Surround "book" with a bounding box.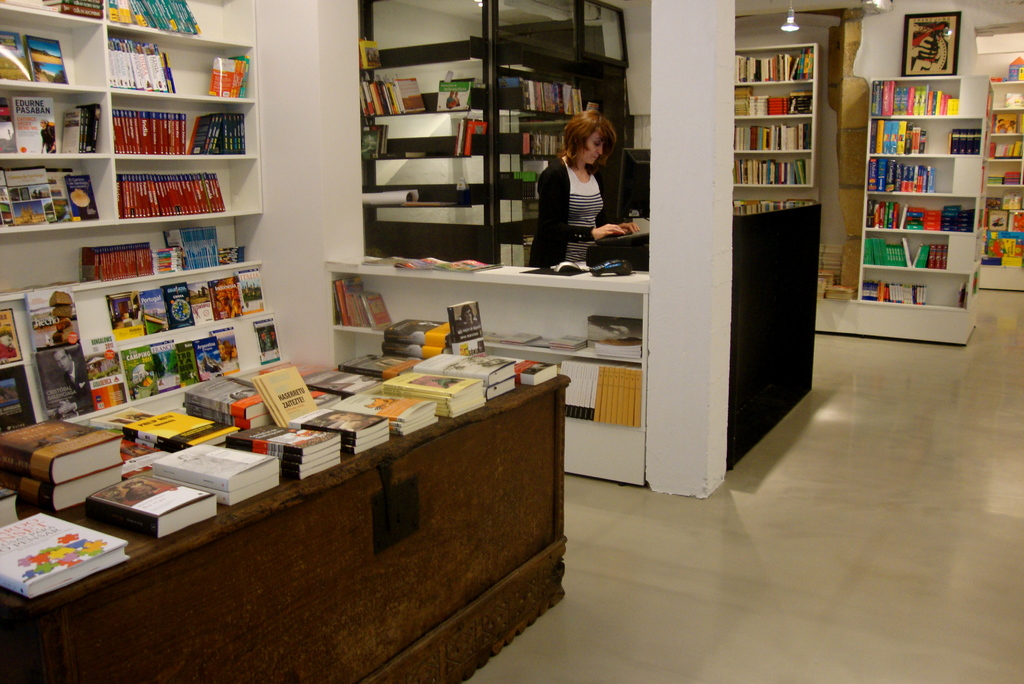
(84, 469, 218, 542).
